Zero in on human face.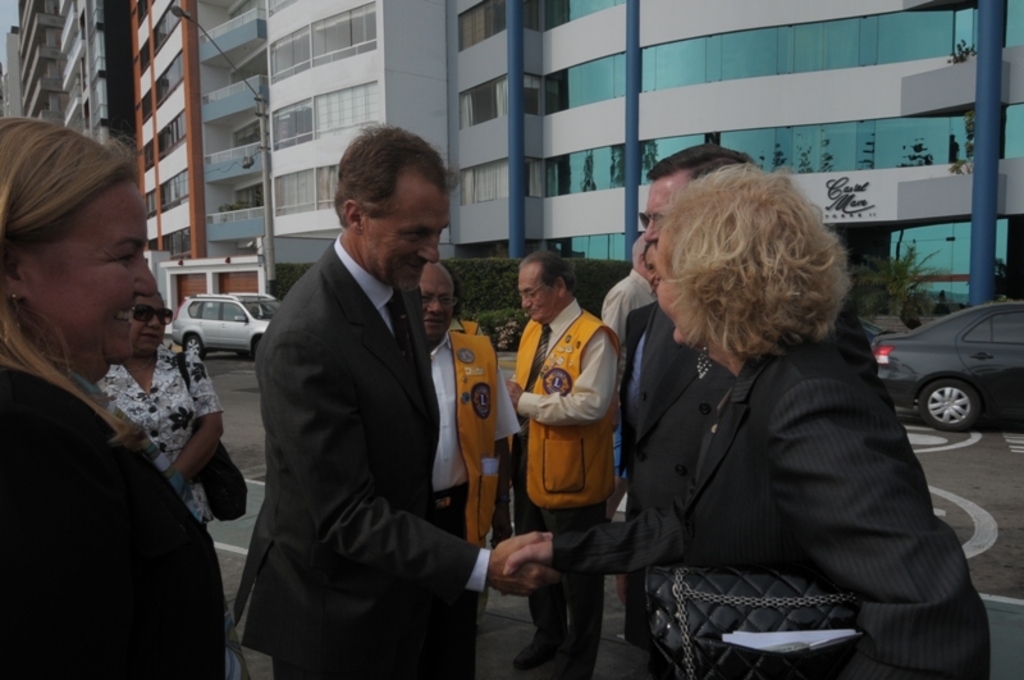
Zeroed in: 654 241 695 344.
